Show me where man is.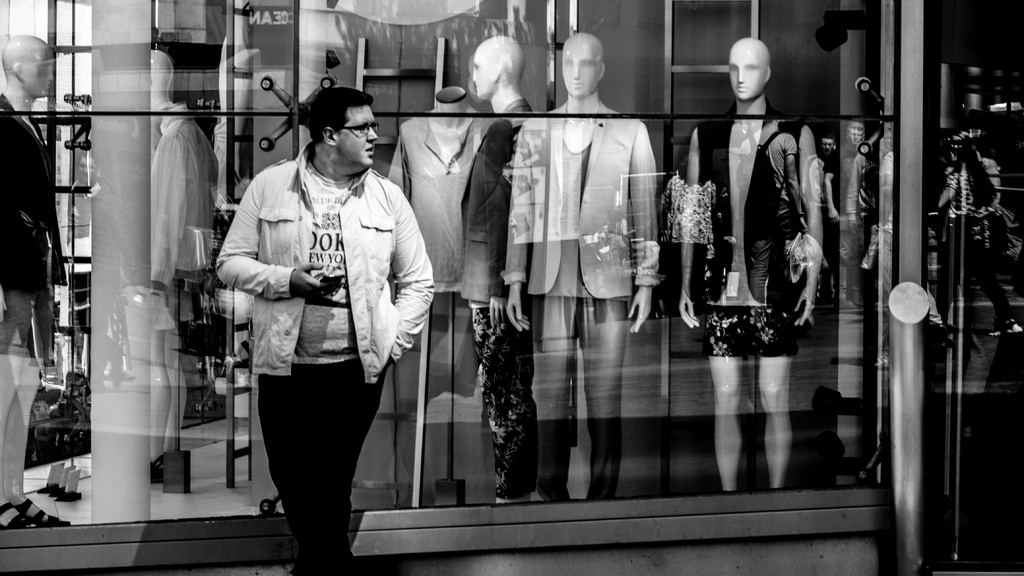
man is at <region>209, 84, 430, 566</region>.
